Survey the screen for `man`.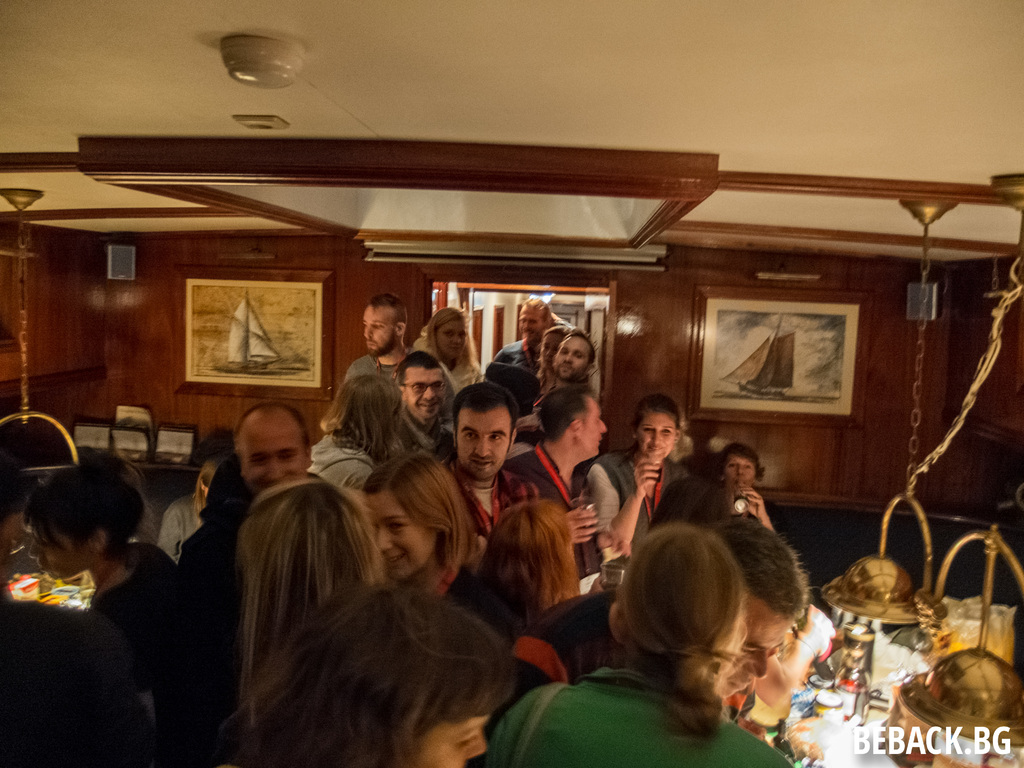
Survey found: [343, 295, 461, 447].
